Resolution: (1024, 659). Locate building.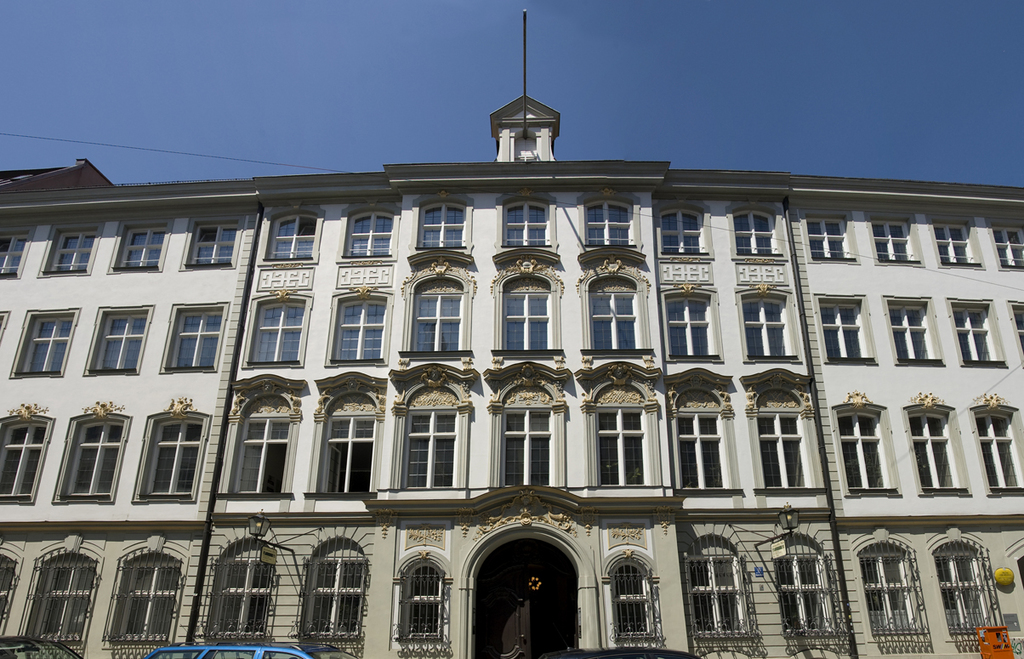
0 9 1023 658.
